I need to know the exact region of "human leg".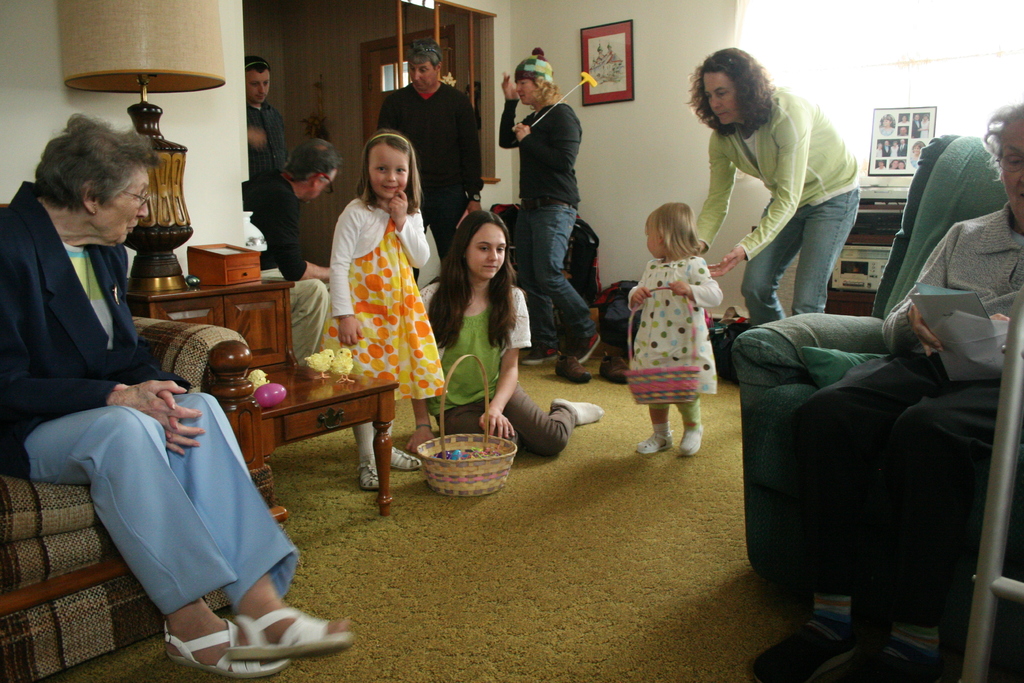
Region: l=739, t=197, r=797, b=327.
